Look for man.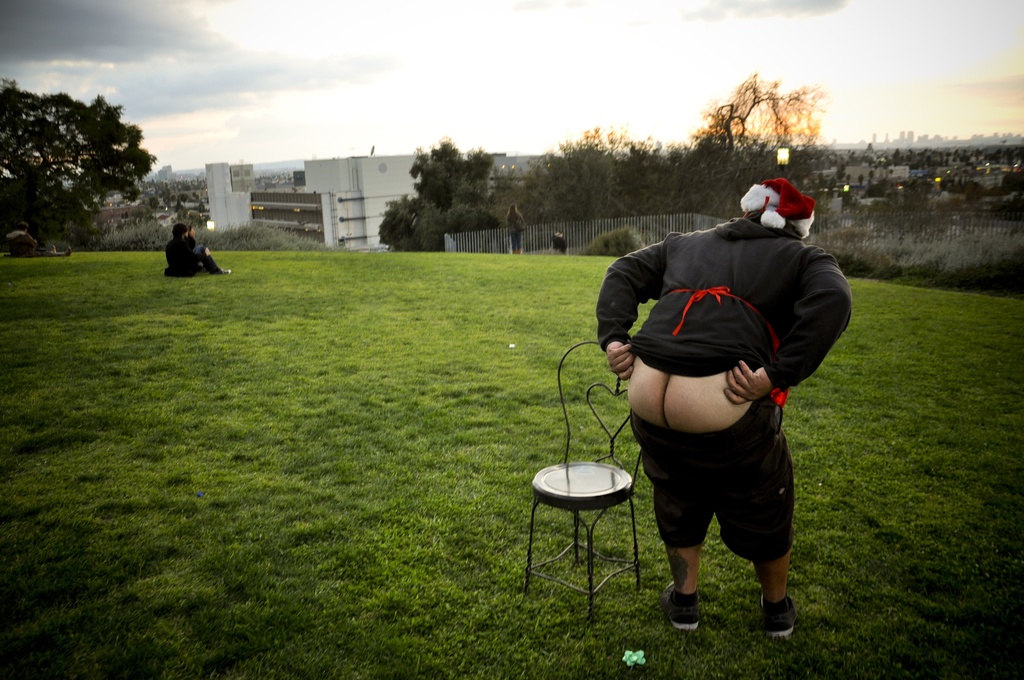
Found: 166/220/230/279.
